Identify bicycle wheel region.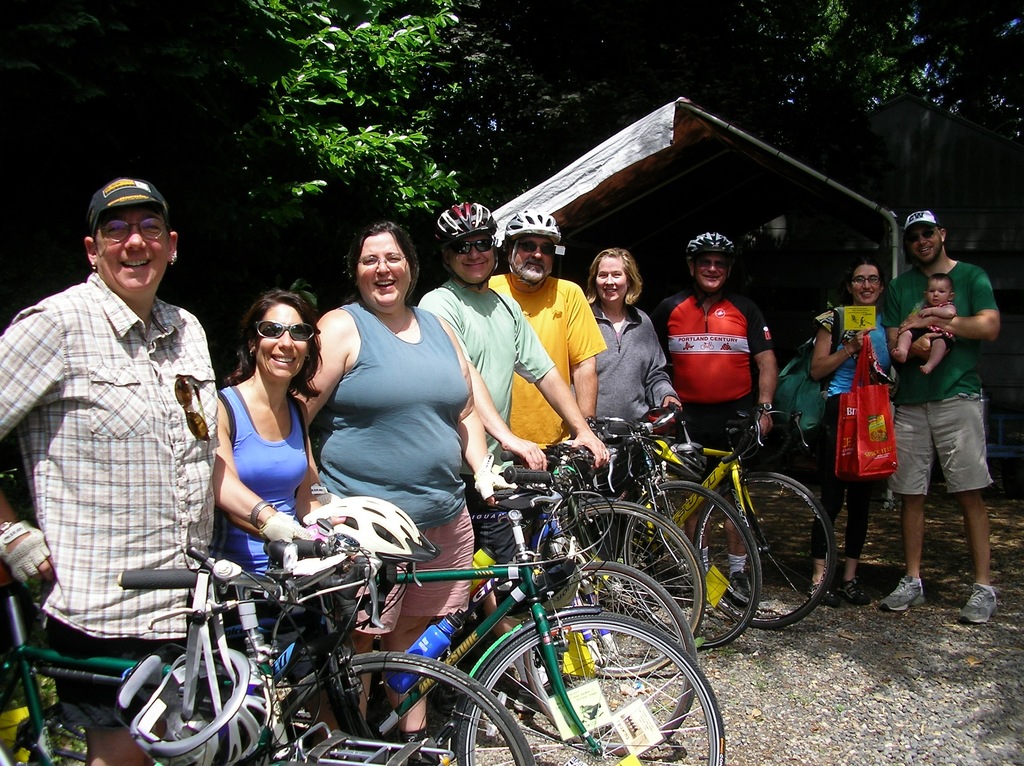
Region: BBox(696, 462, 838, 626).
